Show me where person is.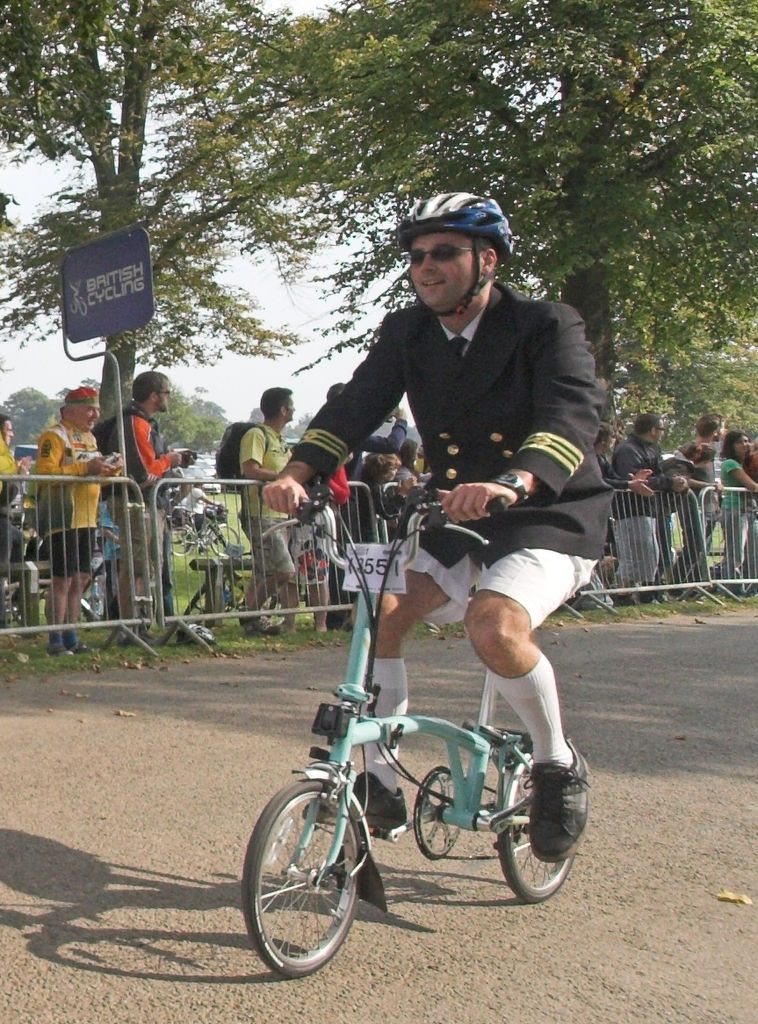
person is at bbox=[94, 365, 201, 639].
